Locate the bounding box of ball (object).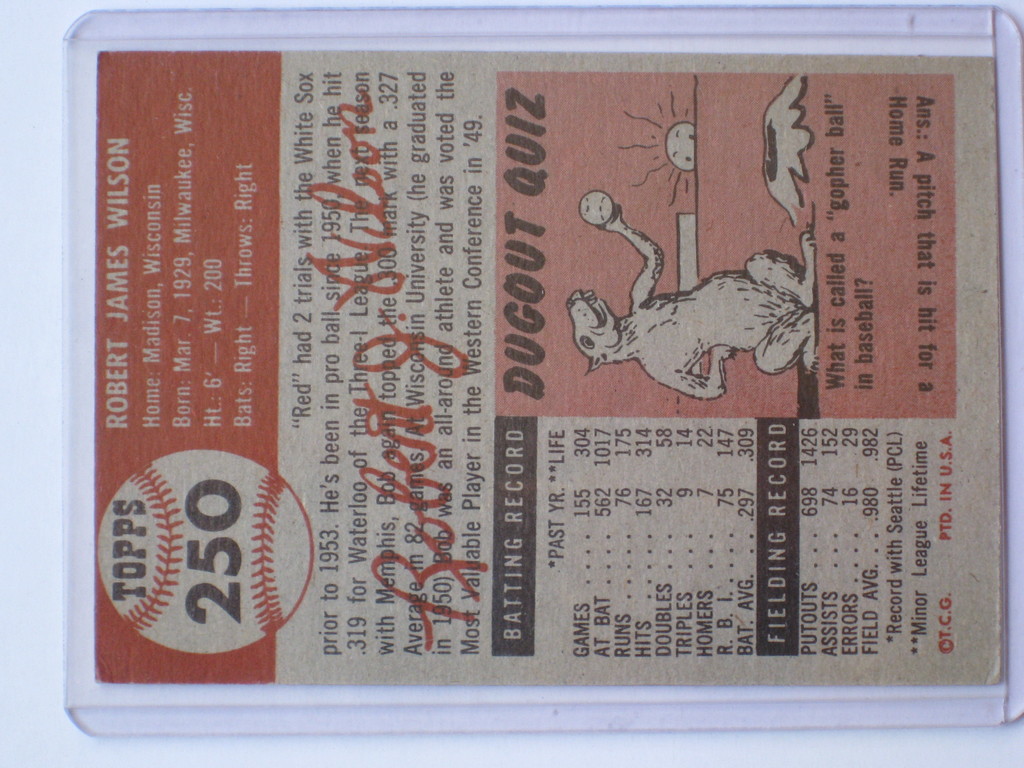
Bounding box: x1=580 y1=193 x2=610 y2=225.
